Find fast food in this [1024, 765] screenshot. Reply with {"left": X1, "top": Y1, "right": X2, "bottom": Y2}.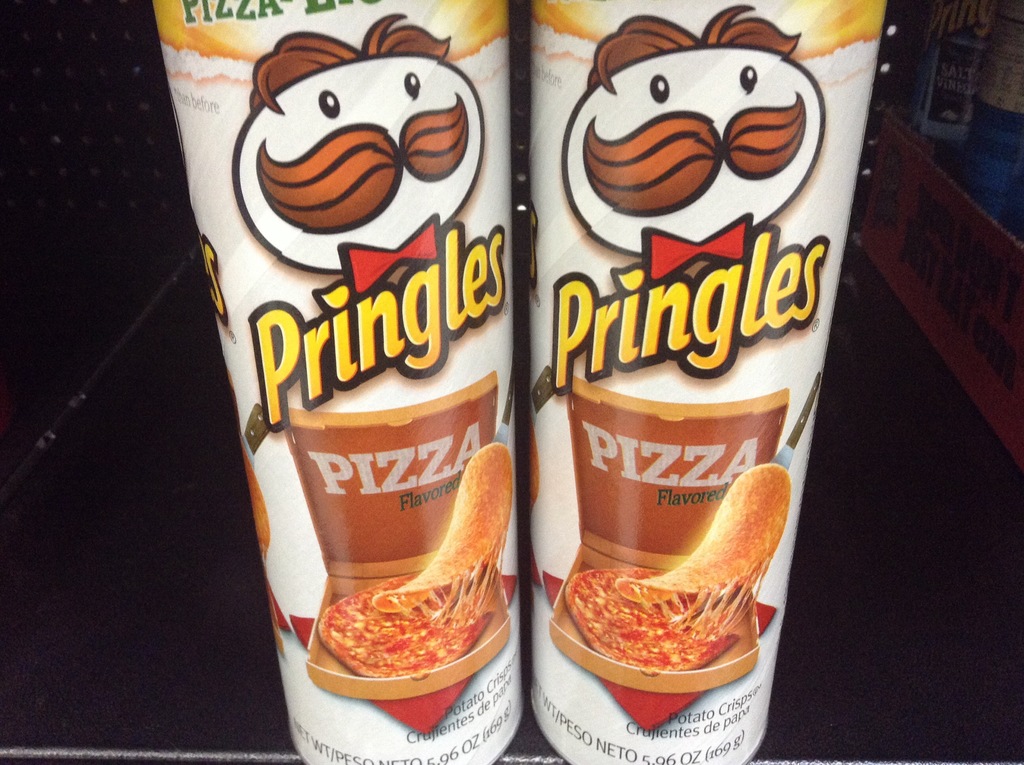
{"left": 566, "top": 462, "right": 790, "bottom": 669}.
